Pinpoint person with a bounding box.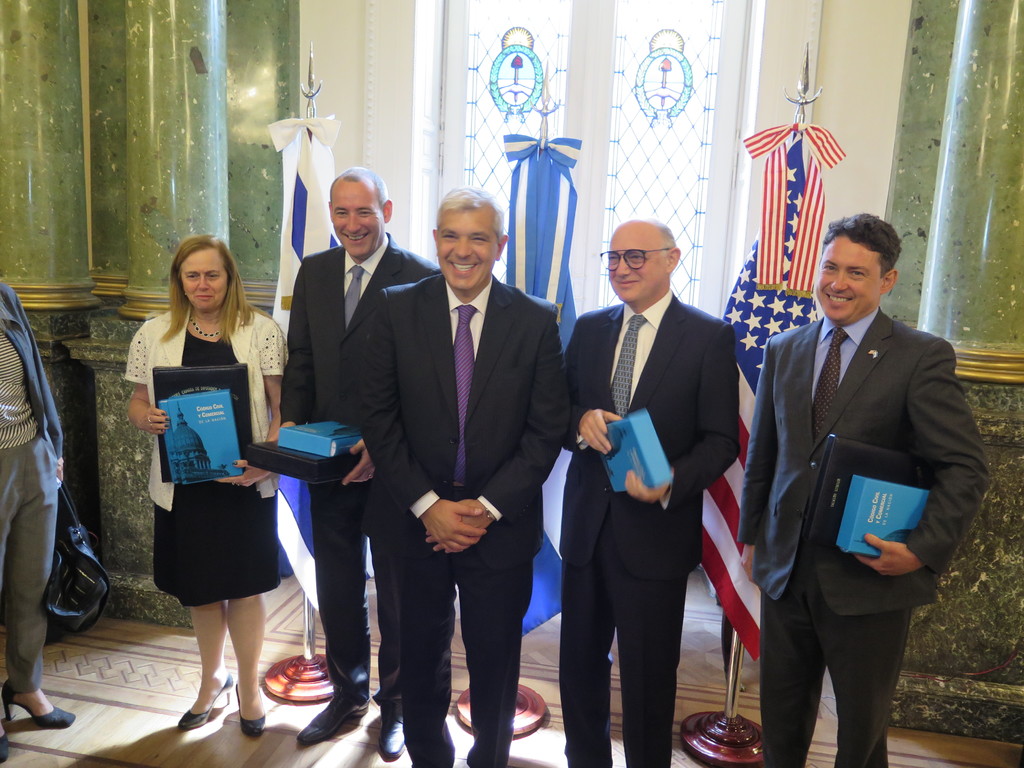
{"x1": 354, "y1": 186, "x2": 567, "y2": 767}.
